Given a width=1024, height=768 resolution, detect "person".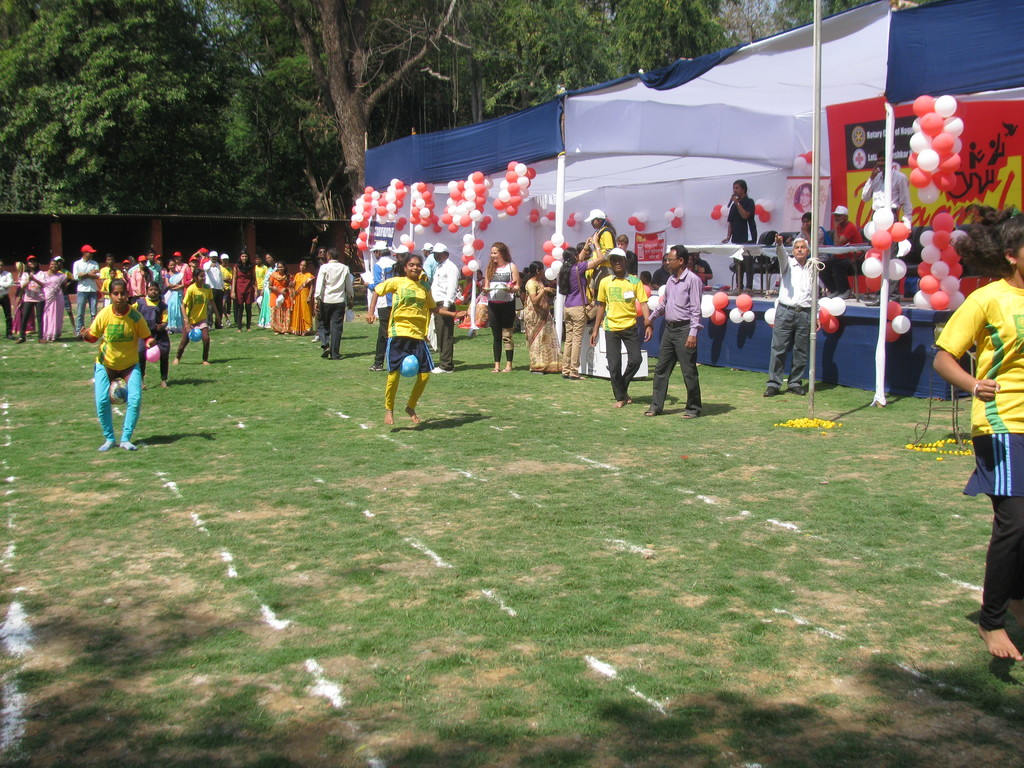
425, 249, 440, 351.
